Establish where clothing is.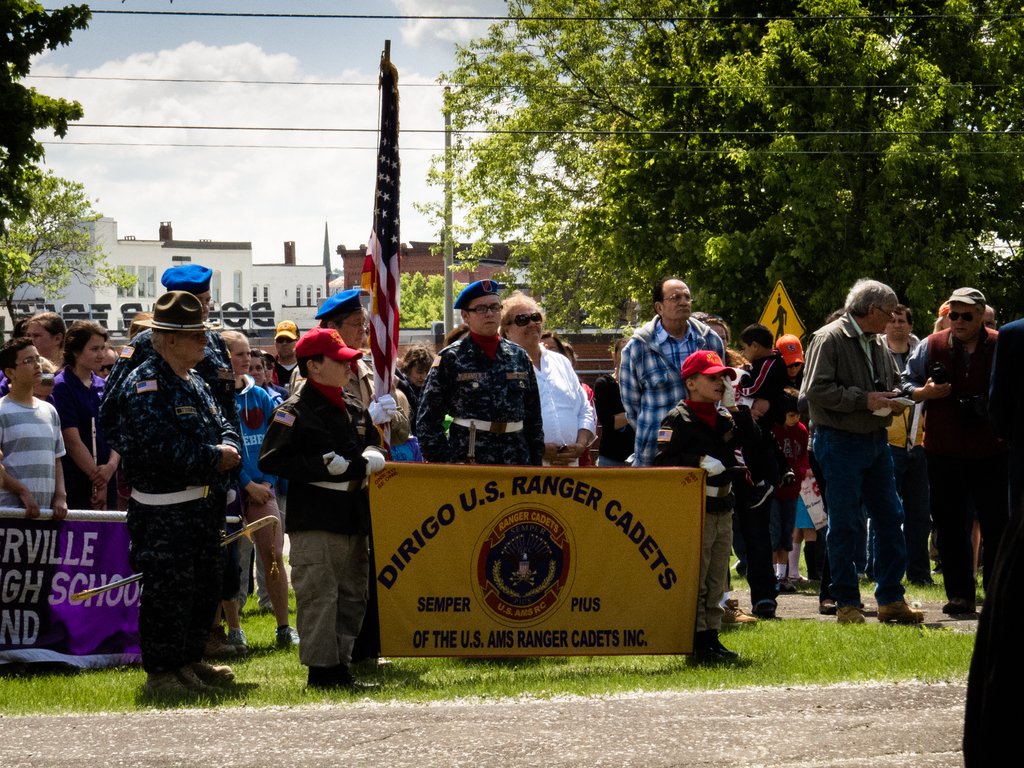
Established at 417 337 557 472.
